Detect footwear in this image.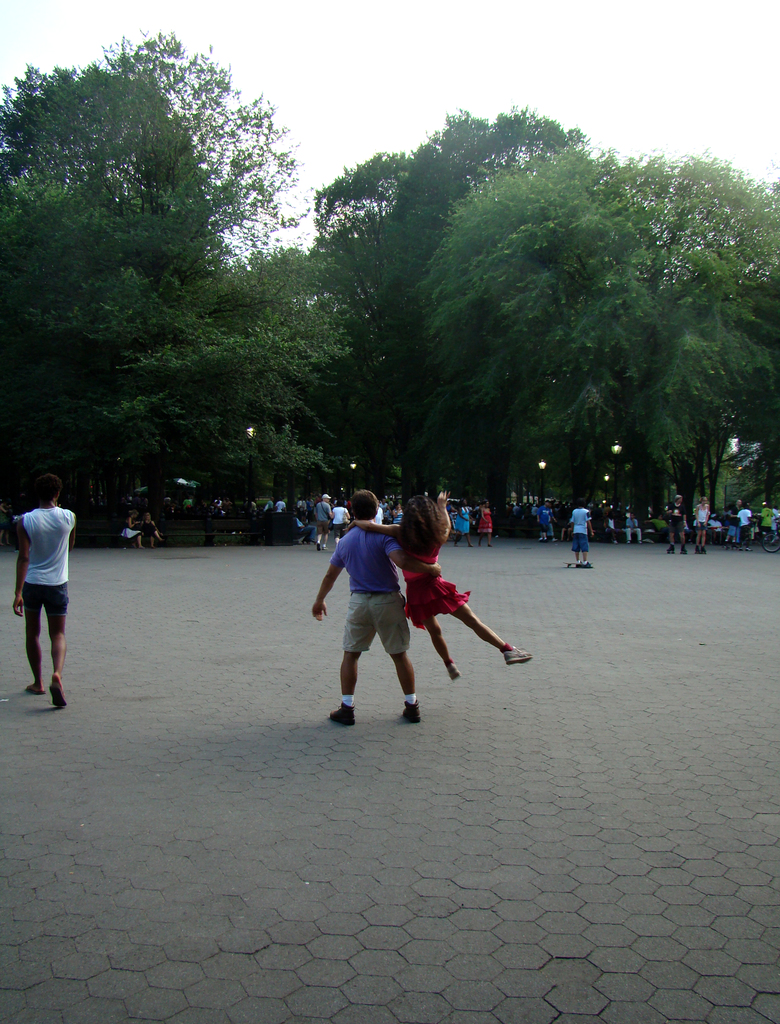
Detection: detection(722, 542, 729, 549).
